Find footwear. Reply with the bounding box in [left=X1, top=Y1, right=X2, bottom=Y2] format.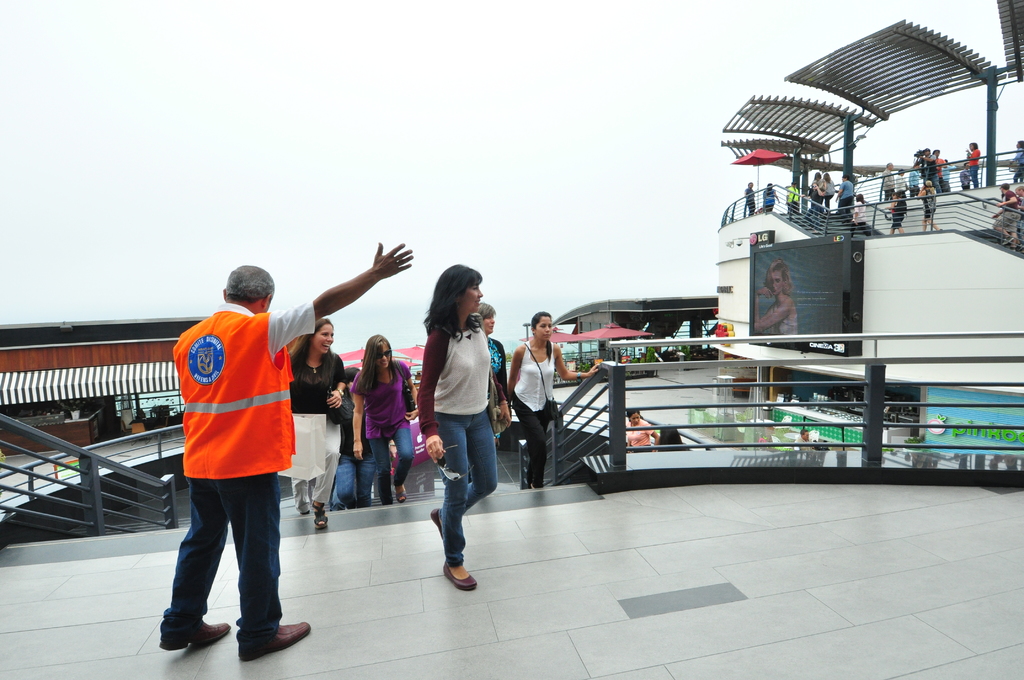
[left=237, top=620, right=311, bottom=661].
